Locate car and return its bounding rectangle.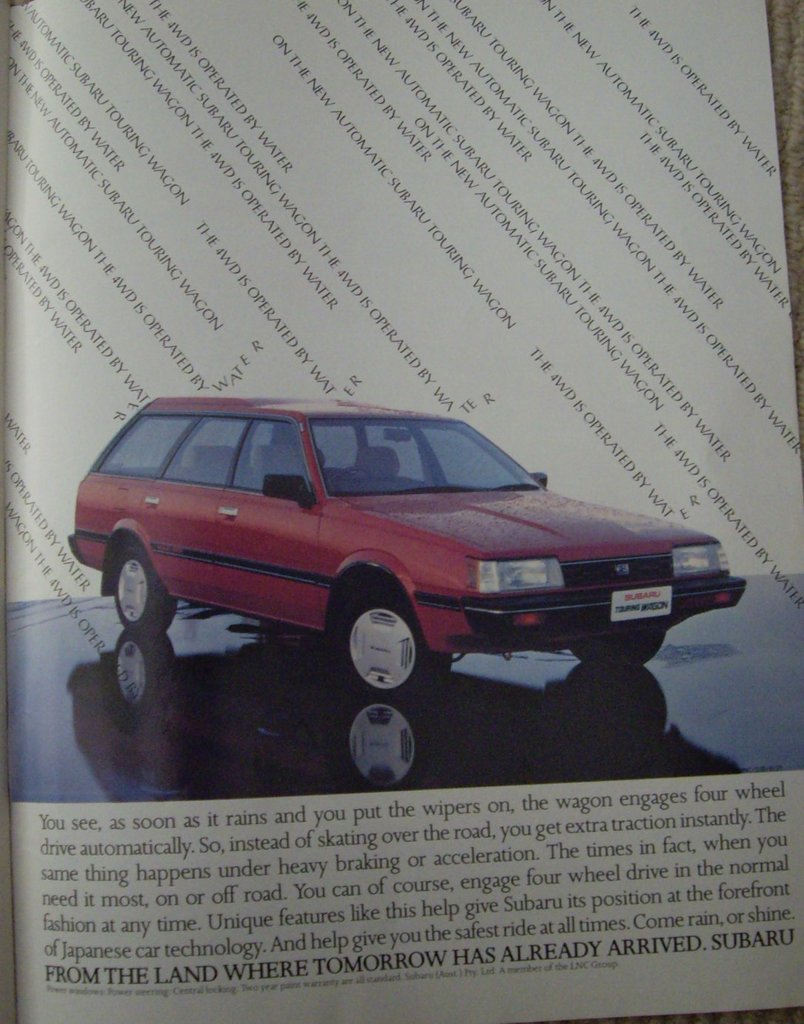
40/378/734/694.
